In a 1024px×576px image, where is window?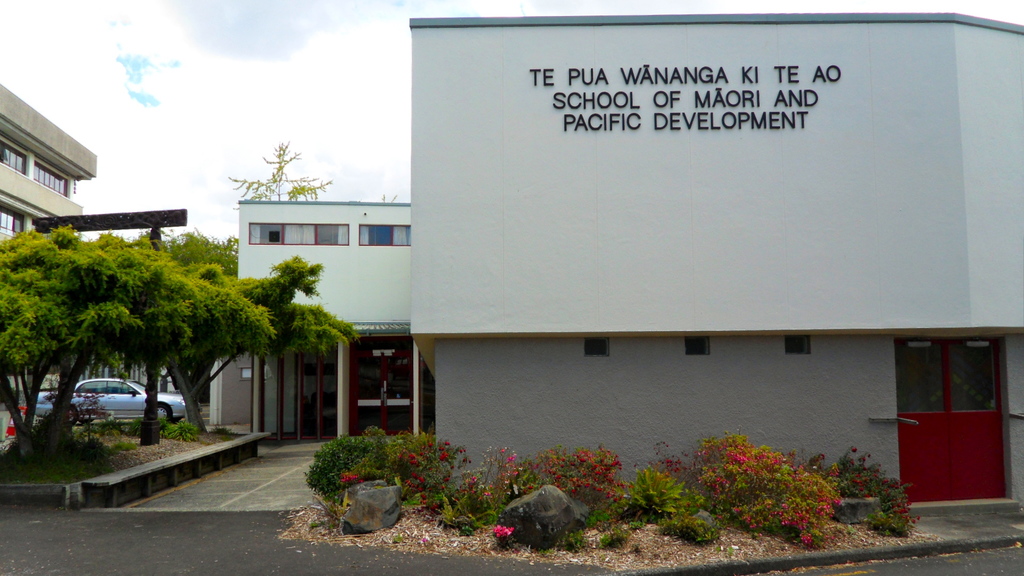
BBox(31, 163, 72, 190).
